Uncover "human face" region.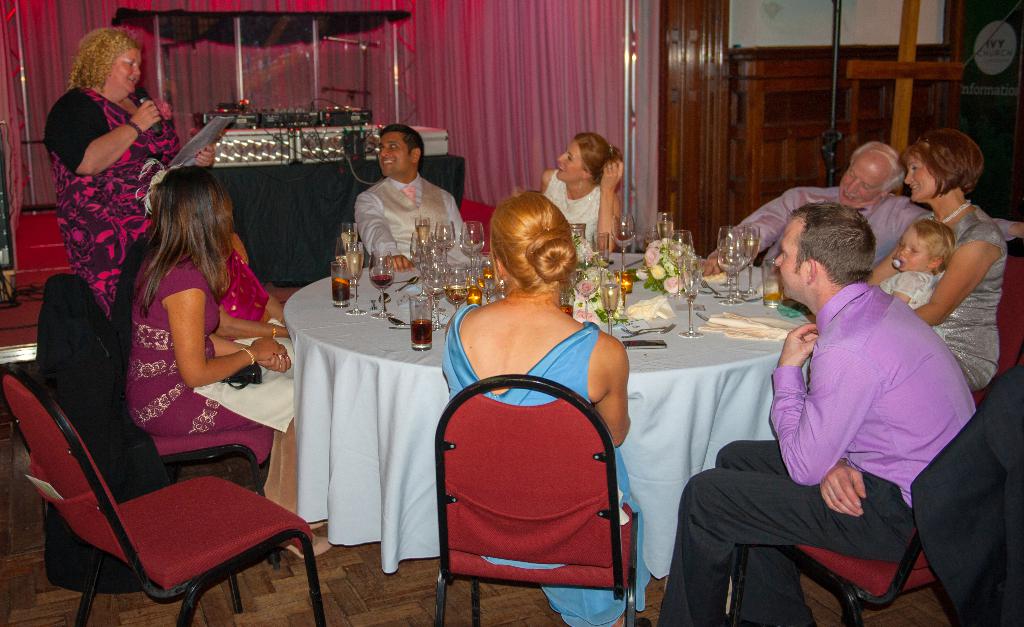
Uncovered: (836,156,875,209).
